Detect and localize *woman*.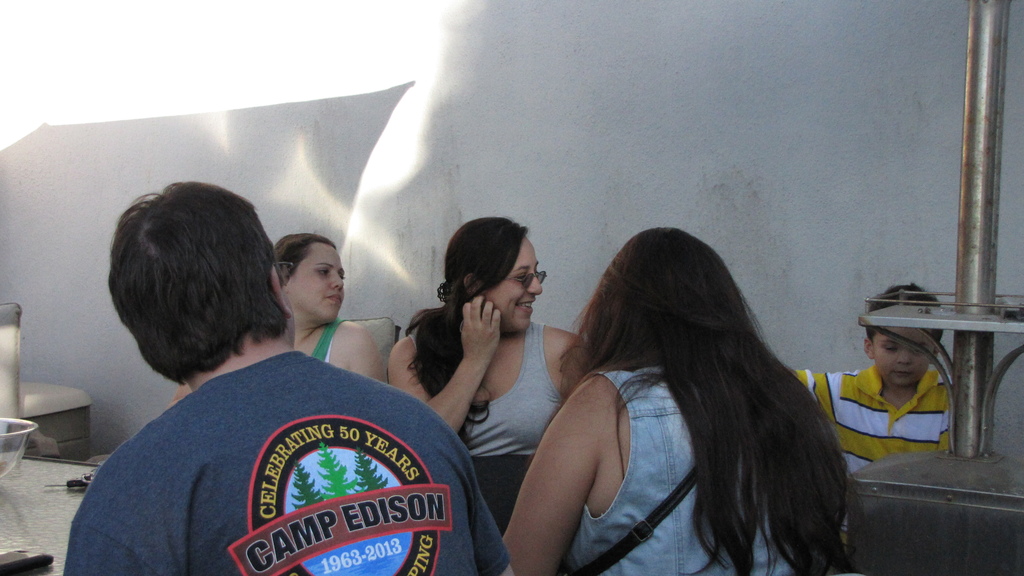
Localized at [x1=486, y1=200, x2=860, y2=575].
